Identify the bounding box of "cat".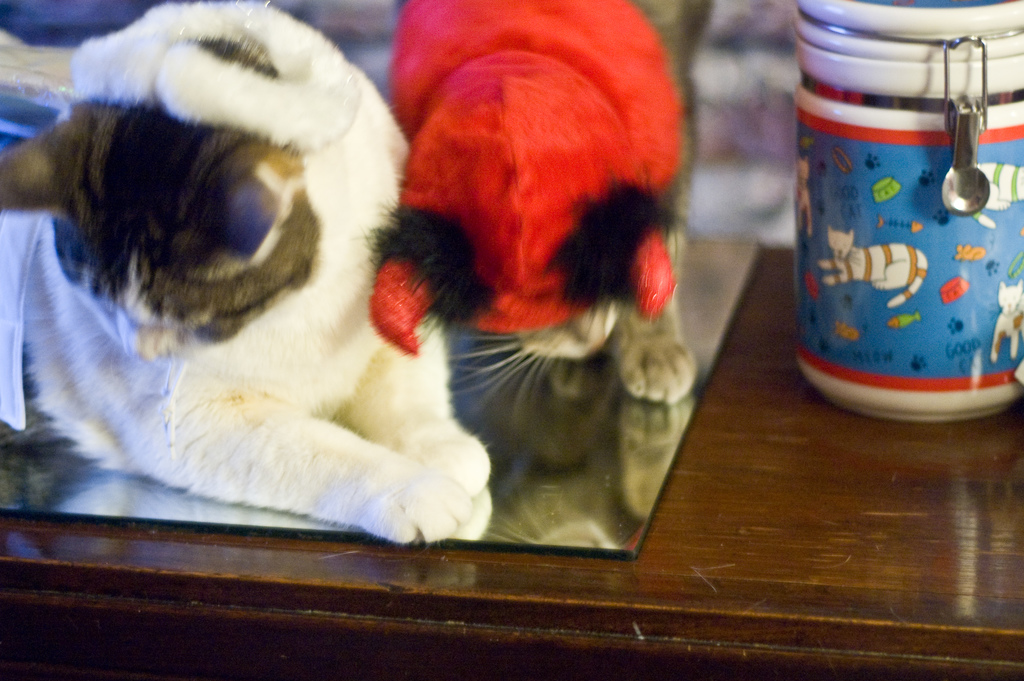
[left=0, top=0, right=488, bottom=553].
